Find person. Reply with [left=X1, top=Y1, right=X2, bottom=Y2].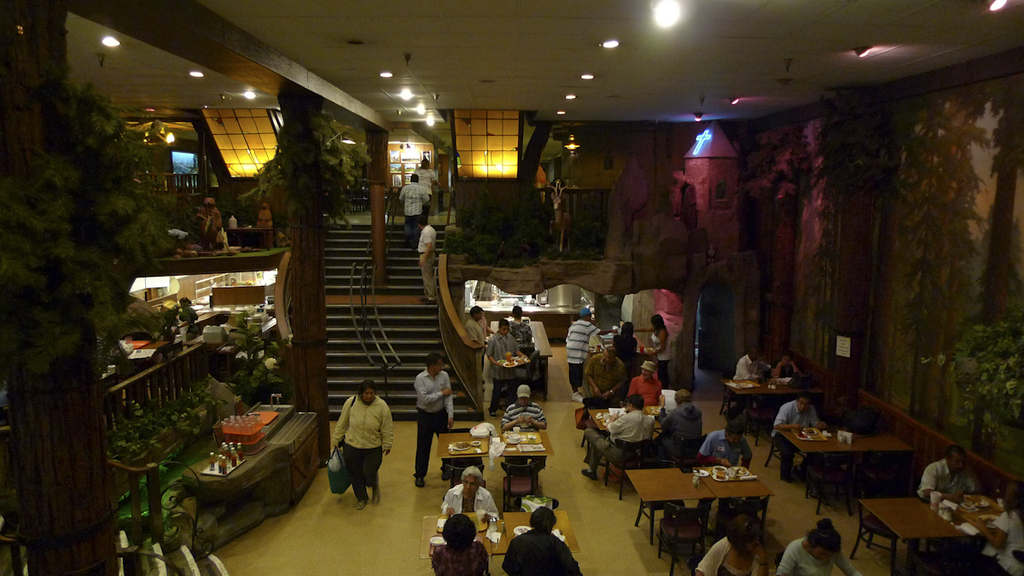
[left=322, top=378, right=397, bottom=518].
